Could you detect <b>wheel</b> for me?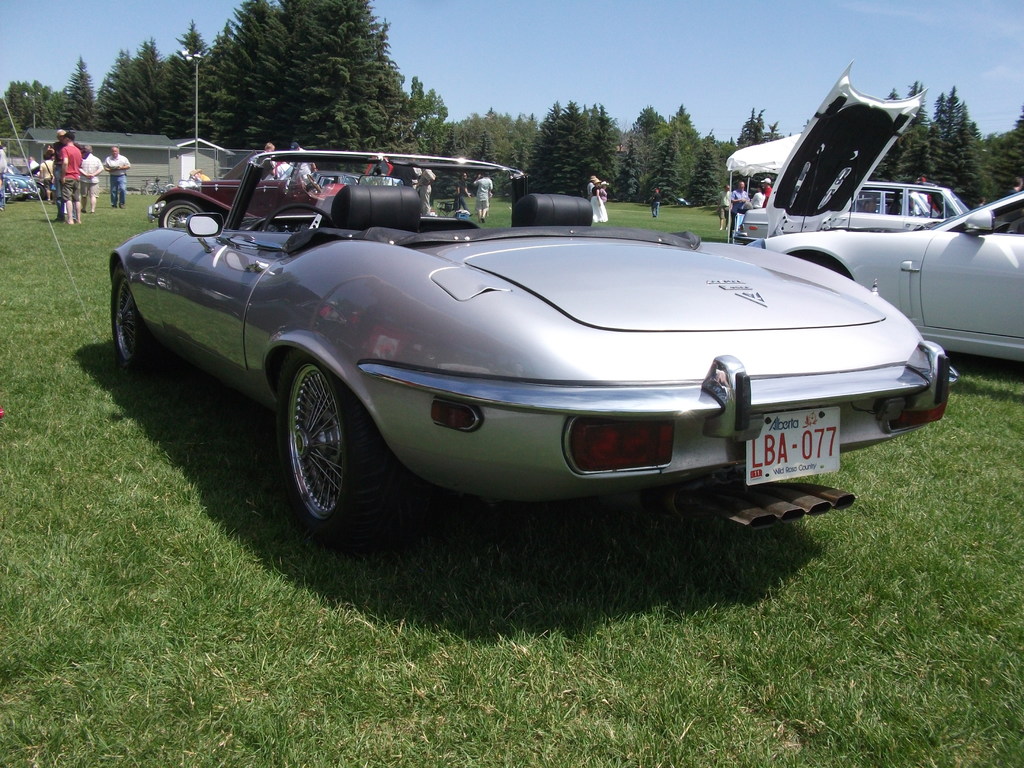
Detection result: {"left": 109, "top": 278, "right": 145, "bottom": 372}.
